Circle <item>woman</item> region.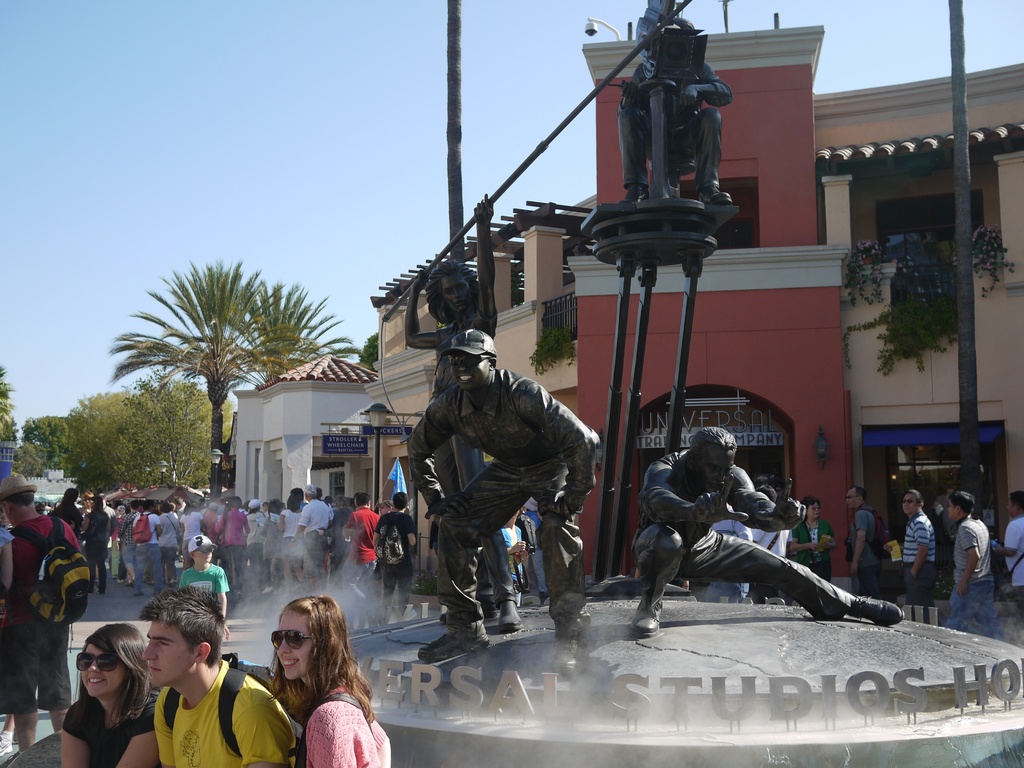
Region: [76,493,112,595].
